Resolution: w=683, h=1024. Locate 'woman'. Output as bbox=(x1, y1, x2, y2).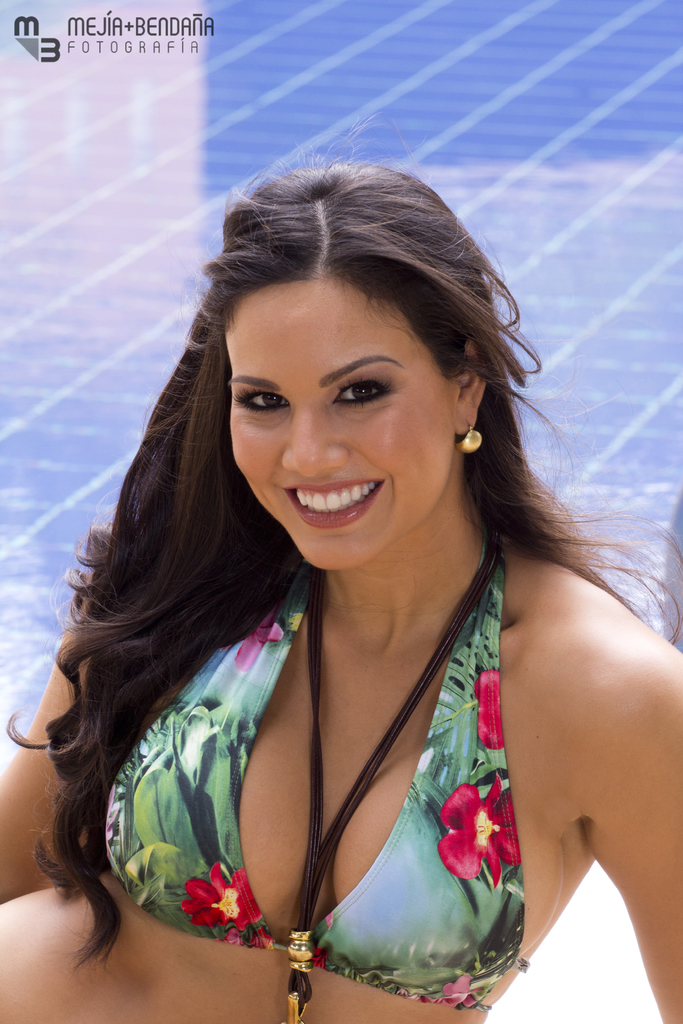
bbox=(0, 147, 674, 1023).
